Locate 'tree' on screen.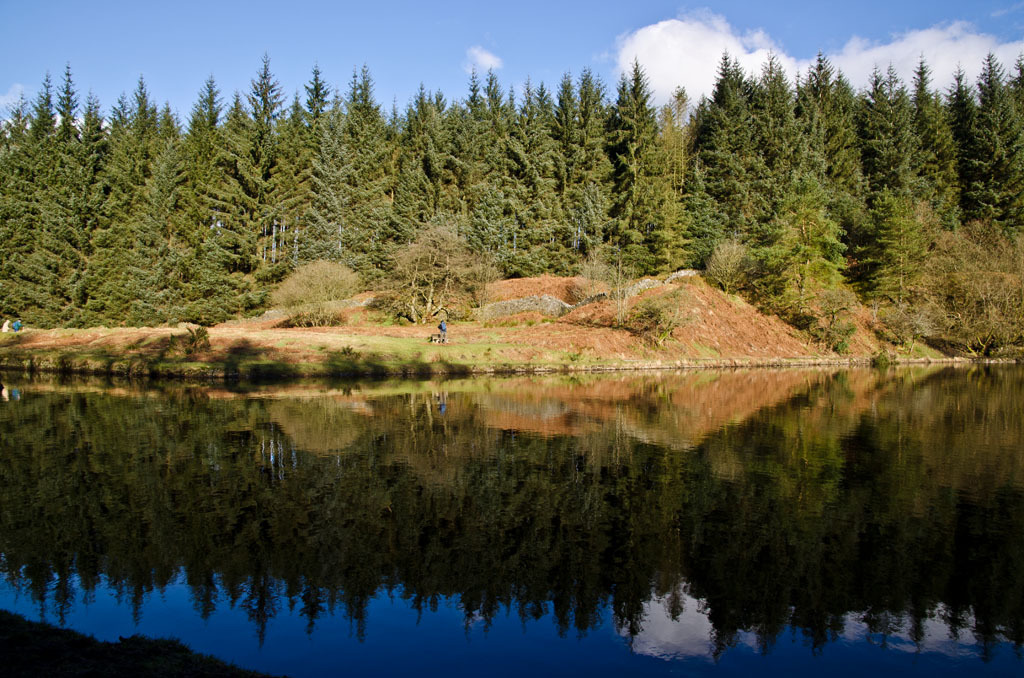
On screen at 692, 44, 775, 231.
